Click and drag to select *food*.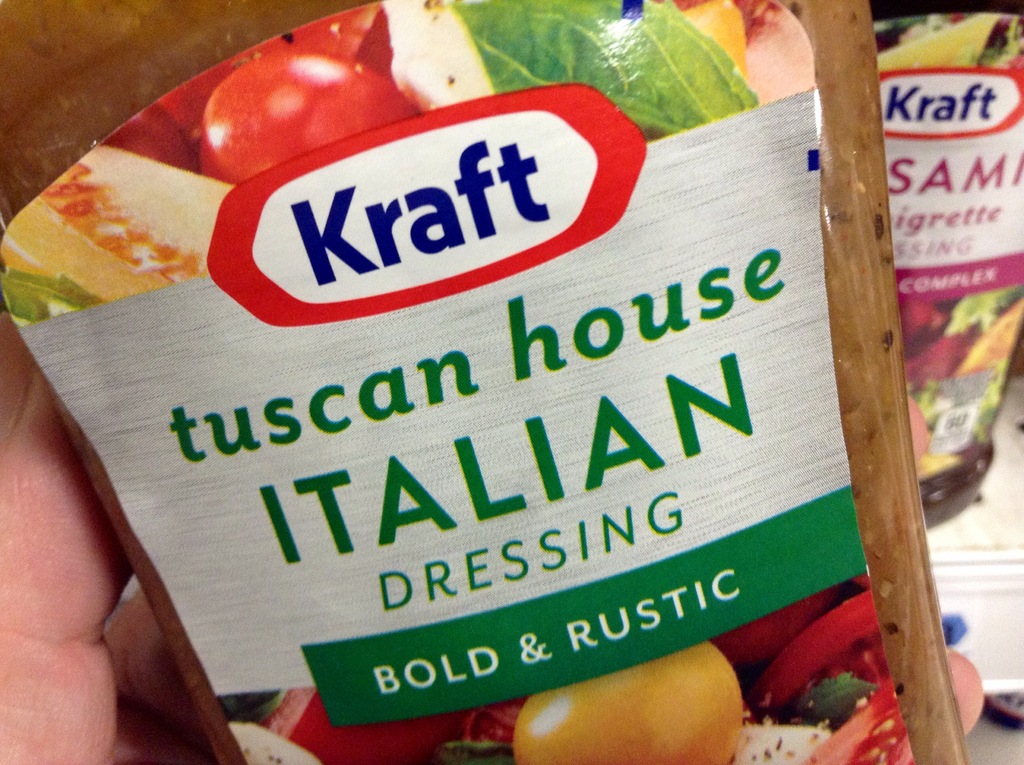
Selection: {"x1": 100, "y1": 102, "x2": 200, "y2": 172}.
